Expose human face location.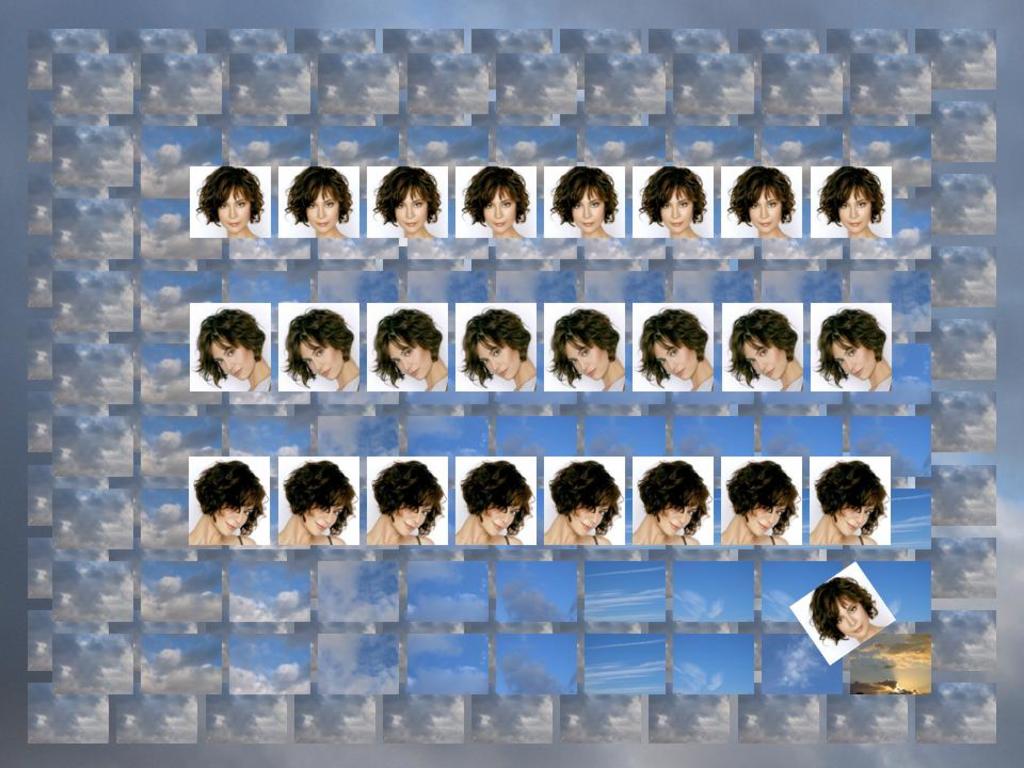
Exposed at bbox(751, 502, 784, 534).
